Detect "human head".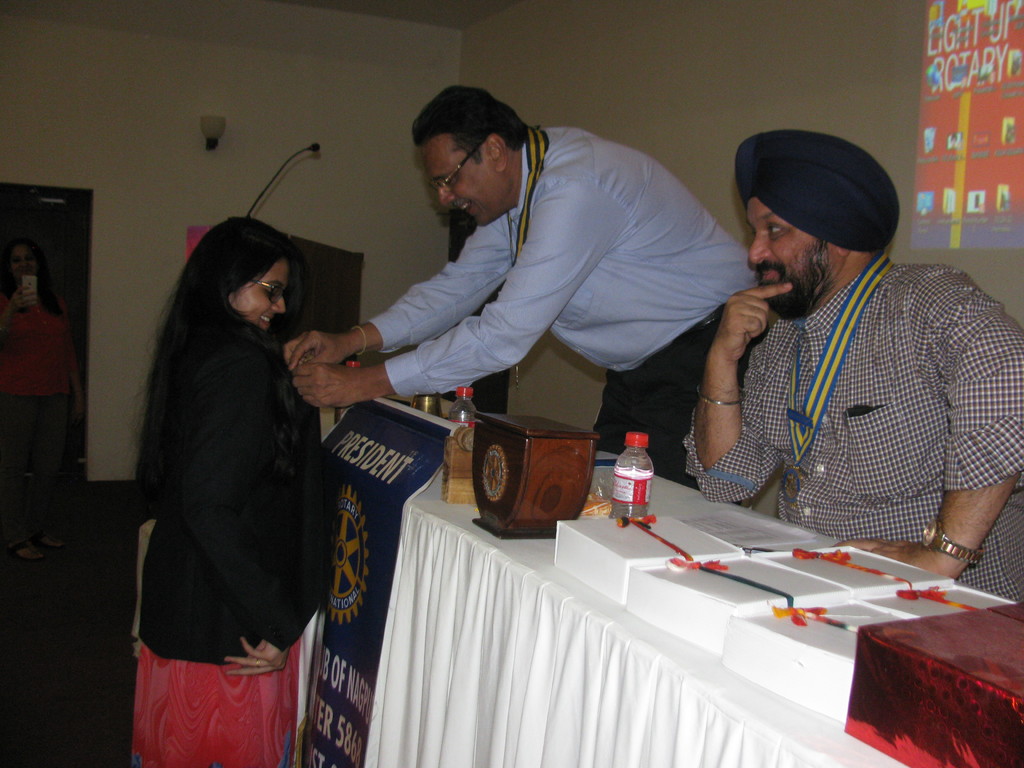
Detected at <box>408,81,529,226</box>.
